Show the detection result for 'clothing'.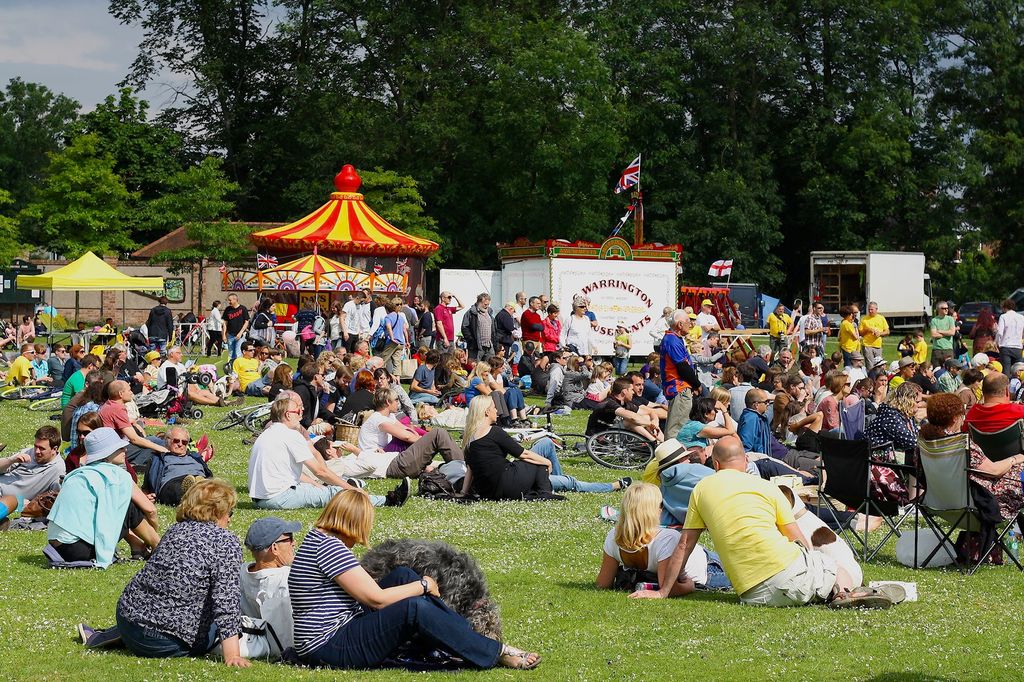
region(1002, 315, 1020, 361).
